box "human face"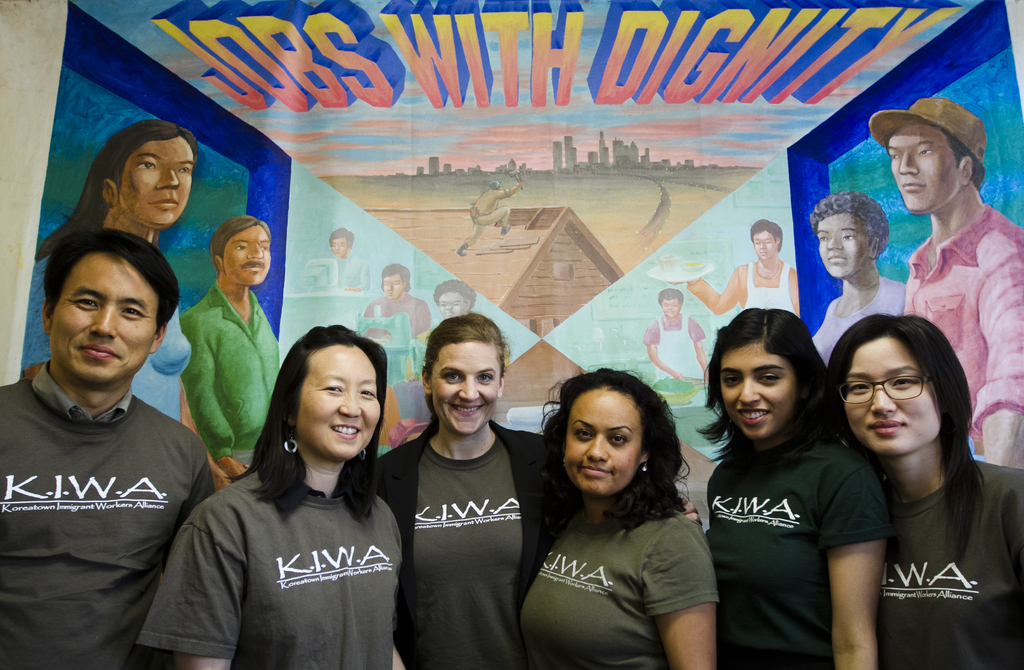
439 294 464 318
